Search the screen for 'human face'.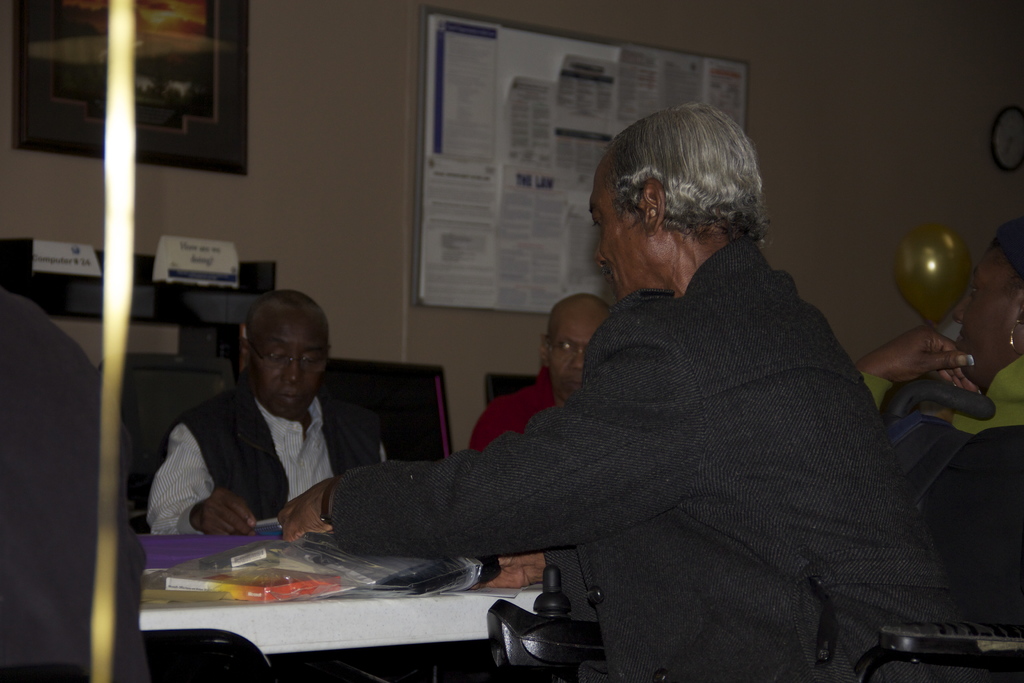
Found at 250, 309, 329, 416.
